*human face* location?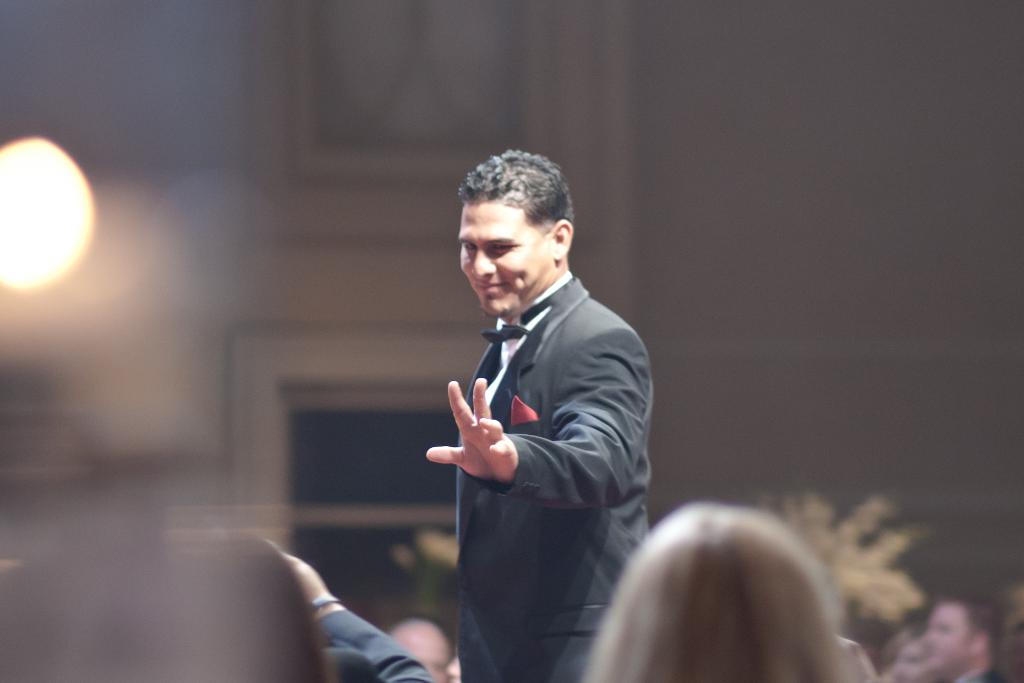
{"x1": 396, "y1": 630, "x2": 447, "y2": 681}
